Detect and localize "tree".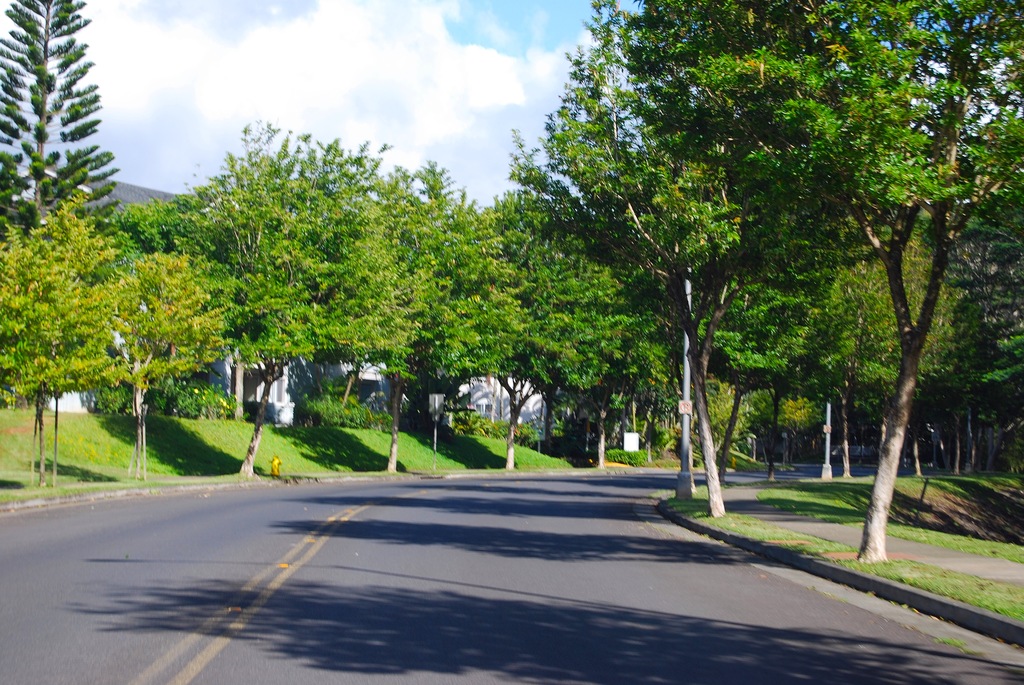
Localized at box(200, 106, 340, 478).
